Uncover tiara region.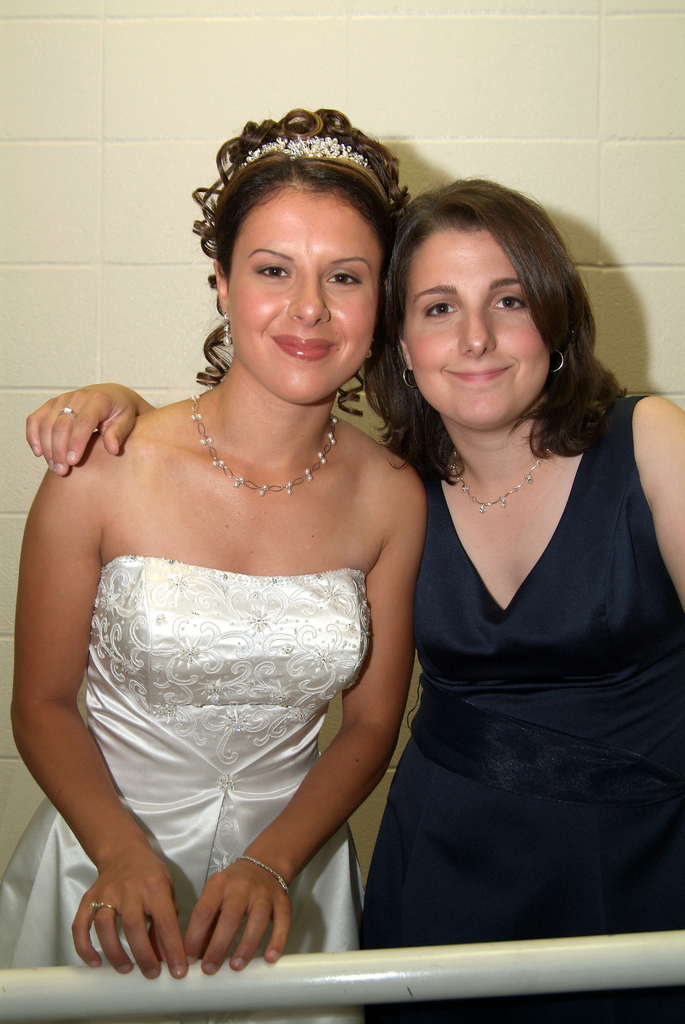
Uncovered: (left=246, top=134, right=385, bottom=195).
